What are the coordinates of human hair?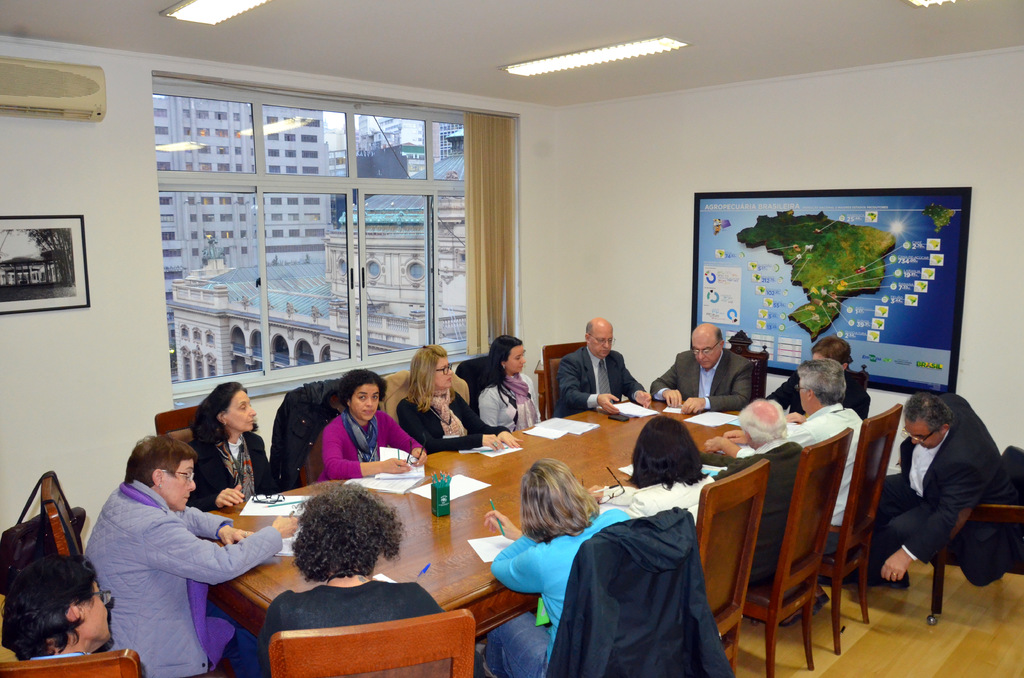
{"x1": 403, "y1": 343, "x2": 449, "y2": 412}.
